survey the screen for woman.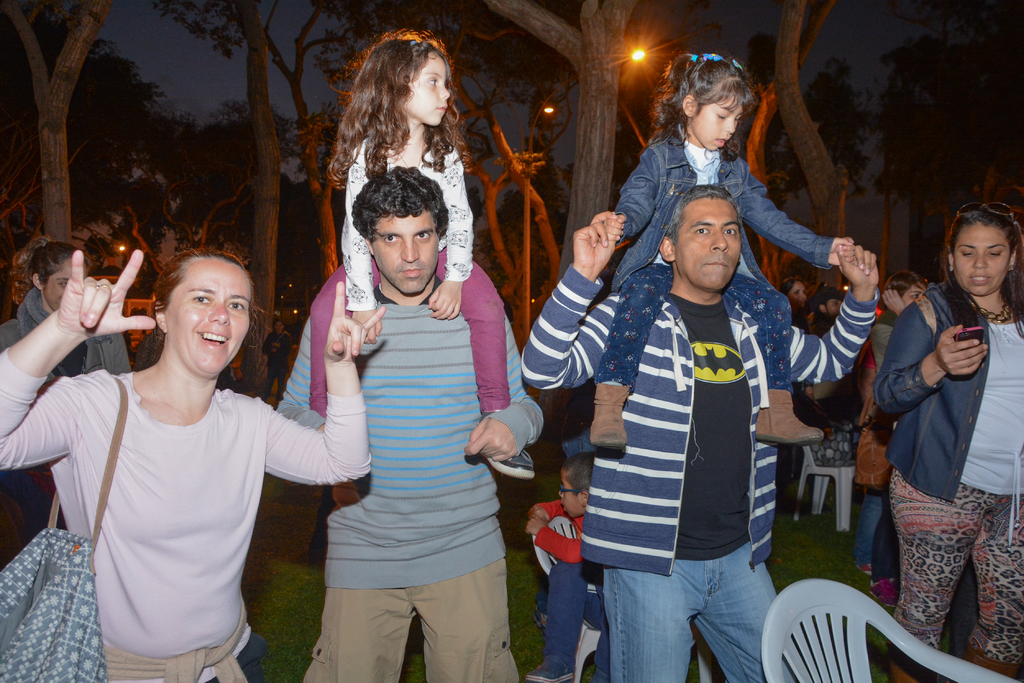
Survey found: 872/200/1023/682.
